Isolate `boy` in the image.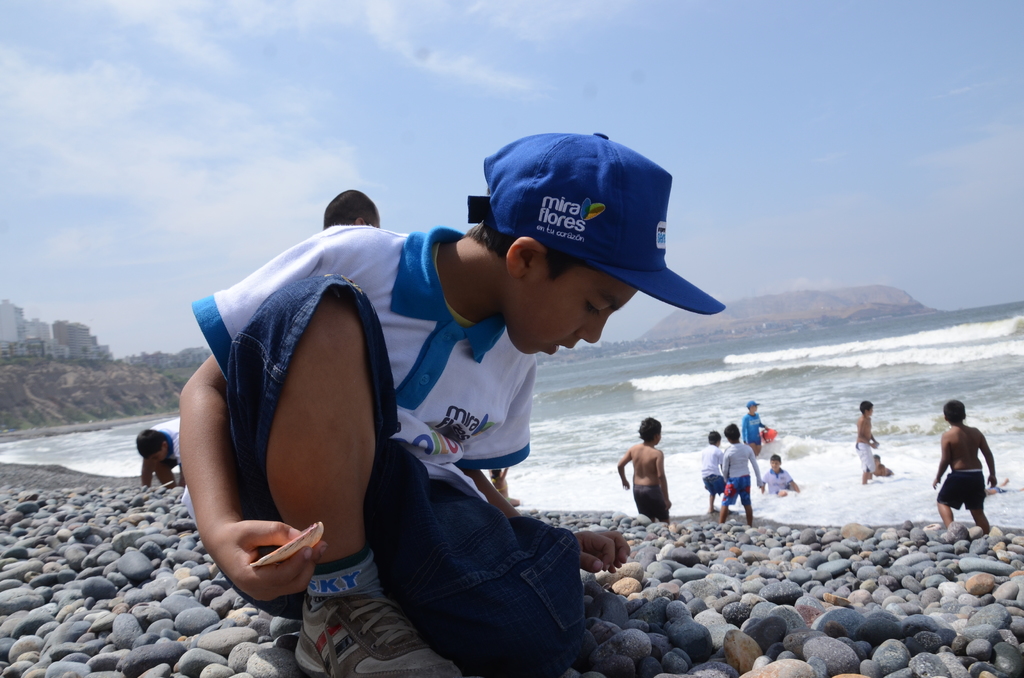
Isolated region: bbox=(763, 455, 801, 496).
